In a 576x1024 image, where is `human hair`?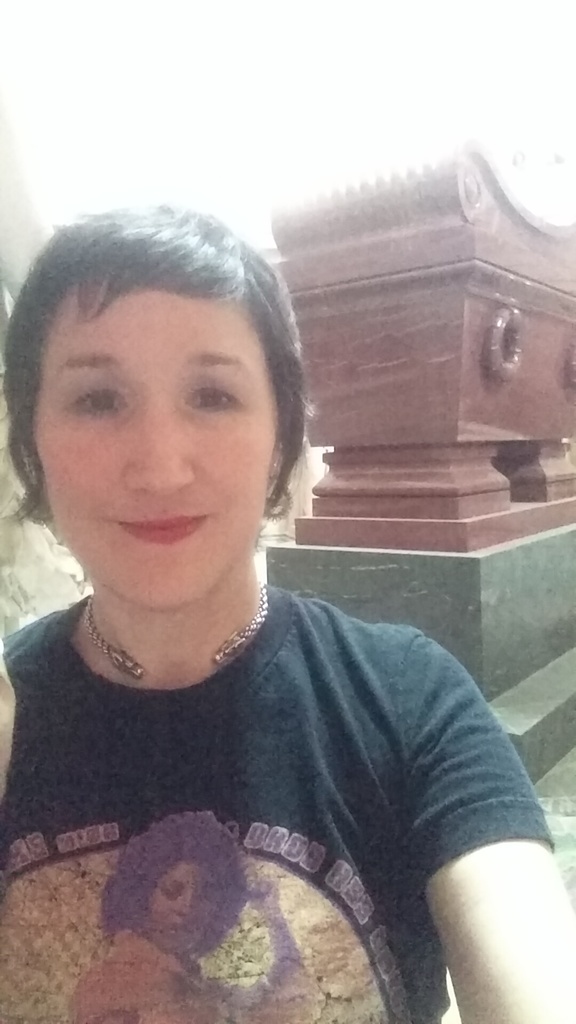
[left=102, top=813, right=255, bottom=944].
